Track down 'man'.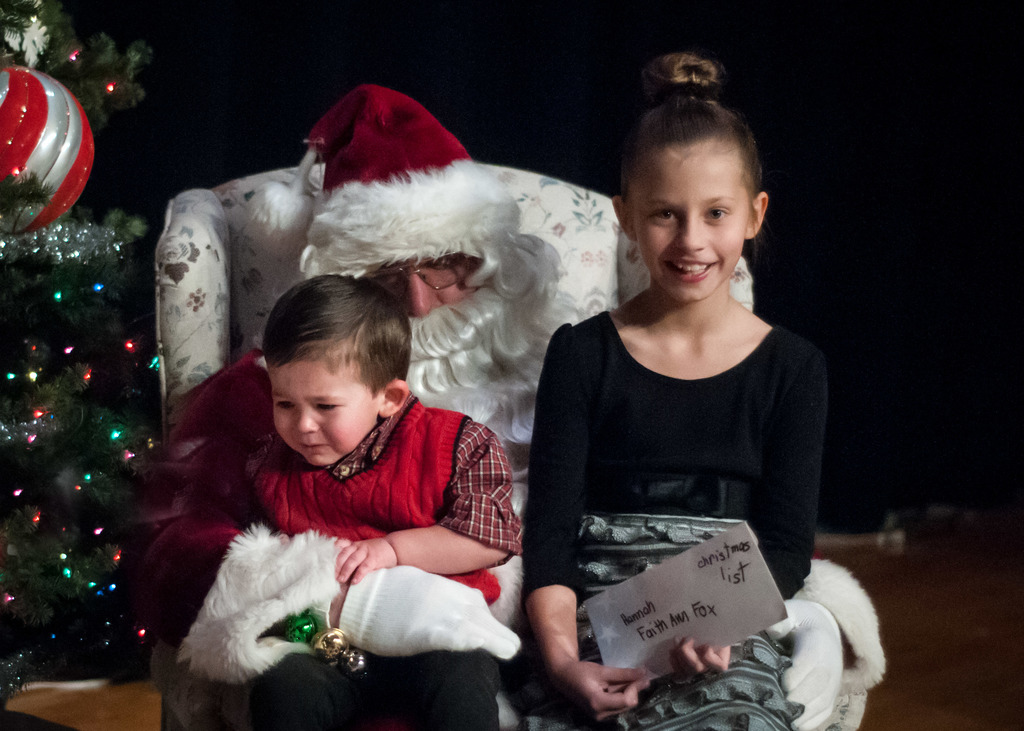
Tracked to detection(126, 92, 886, 730).
